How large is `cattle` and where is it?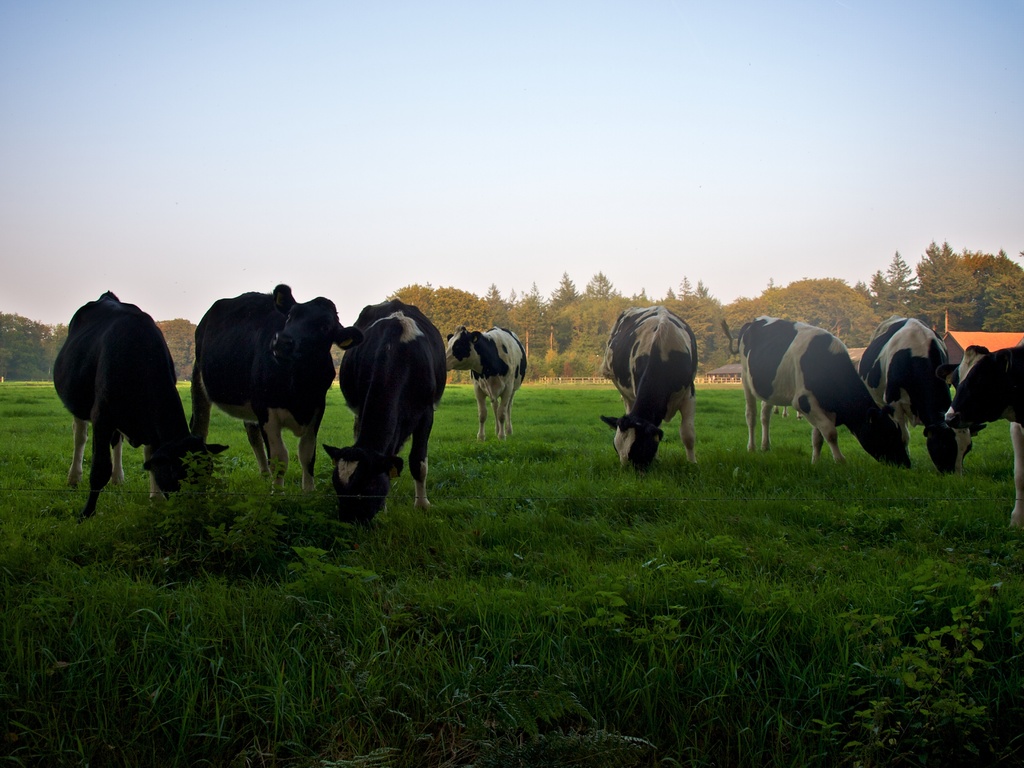
Bounding box: rect(718, 316, 904, 466).
